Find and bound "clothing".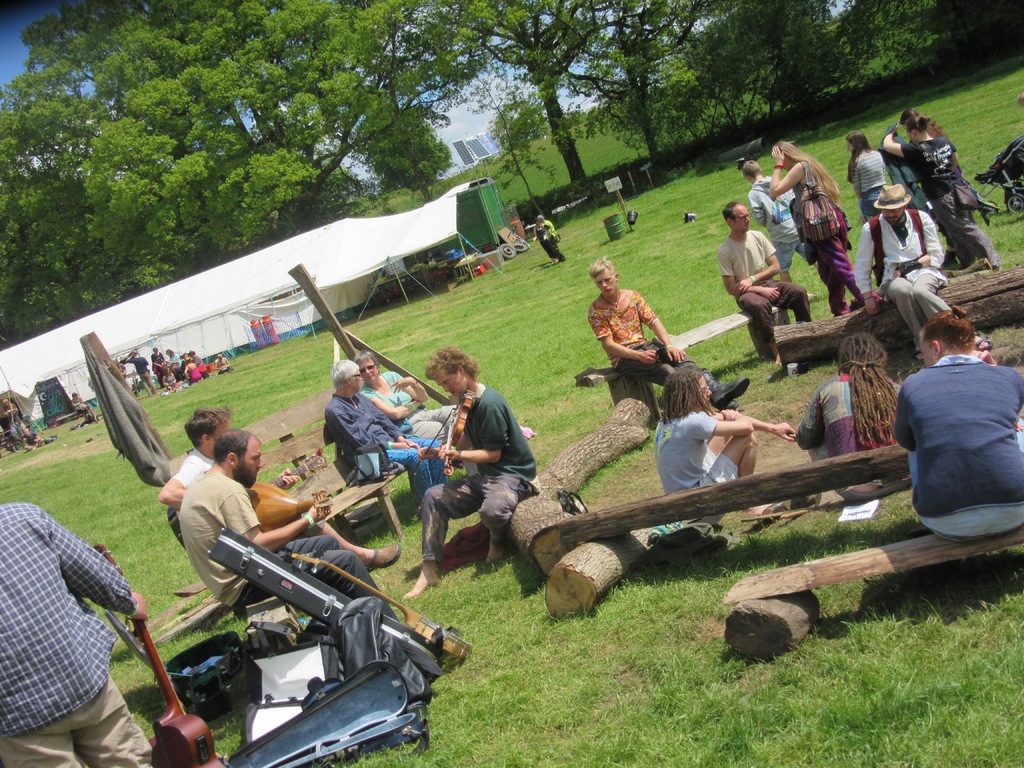
Bound: bbox(173, 364, 186, 380).
